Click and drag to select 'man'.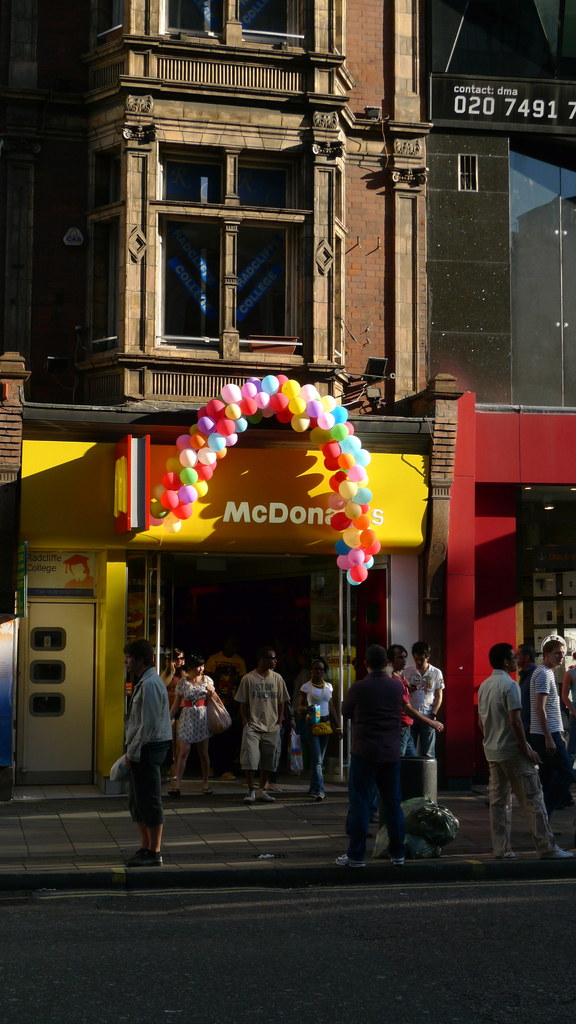
Selection: 403/640/443/757.
